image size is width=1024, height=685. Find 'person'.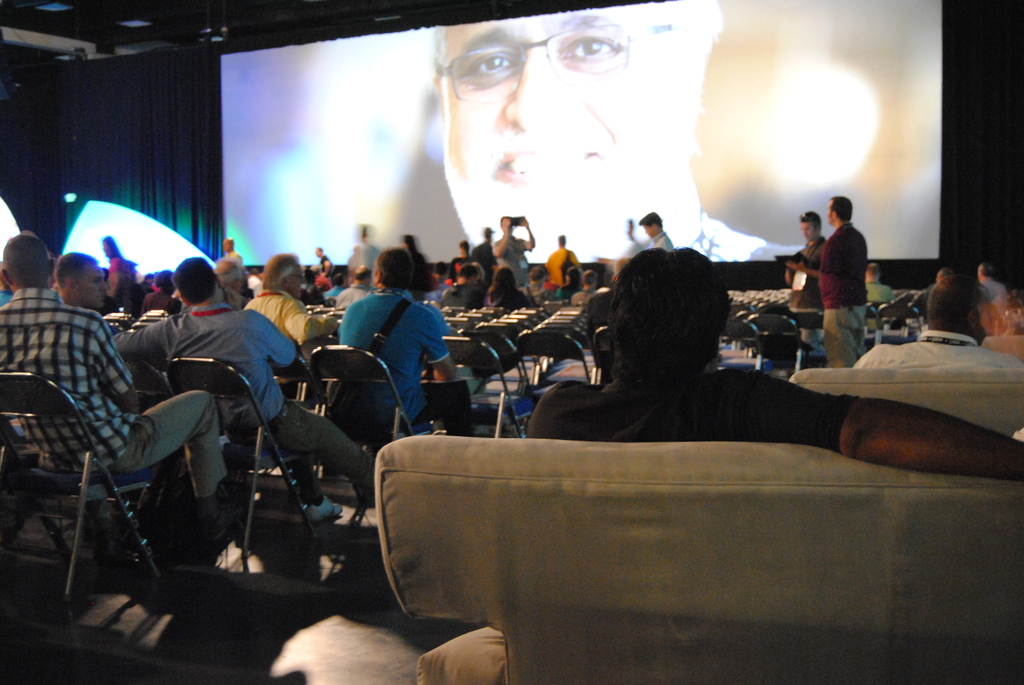
533 235 588 301.
